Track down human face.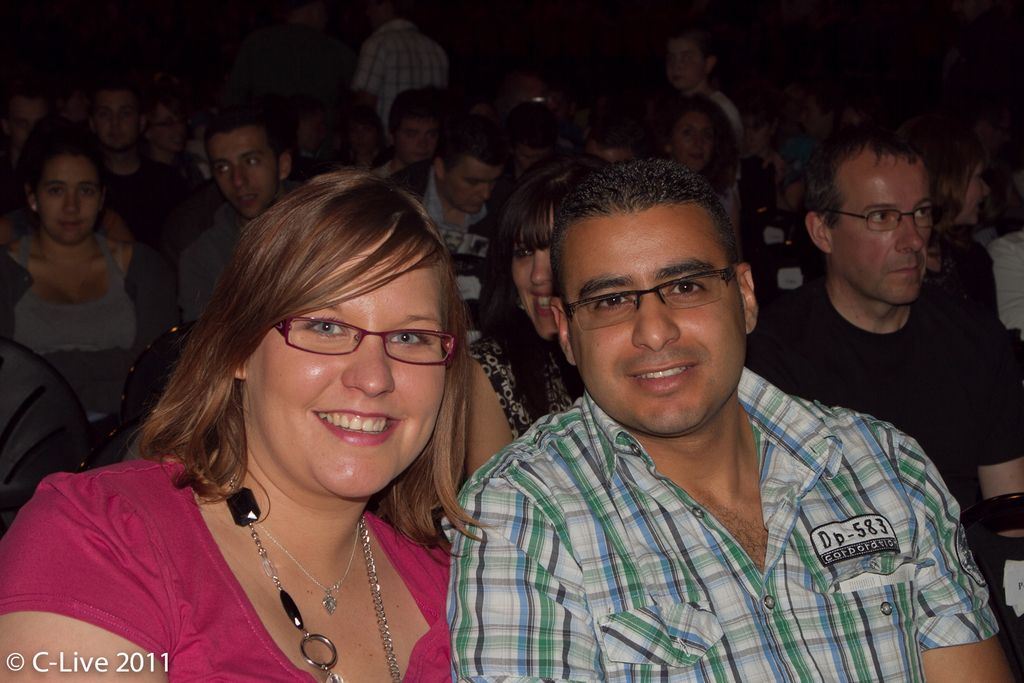
Tracked to (256,235,440,497).
